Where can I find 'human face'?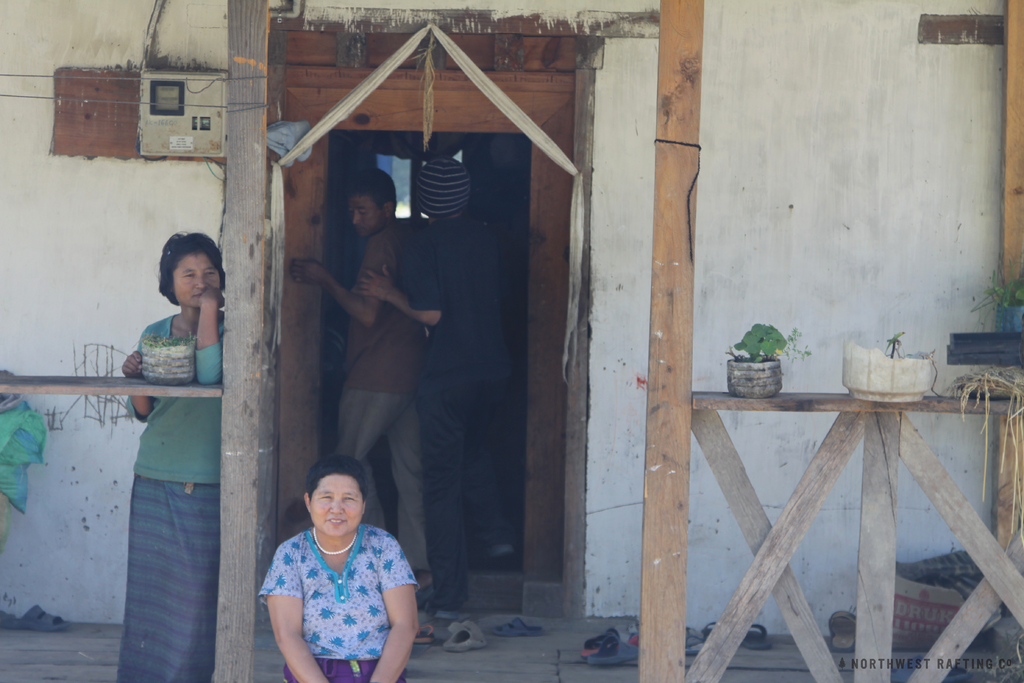
You can find it at l=172, t=252, r=222, b=309.
